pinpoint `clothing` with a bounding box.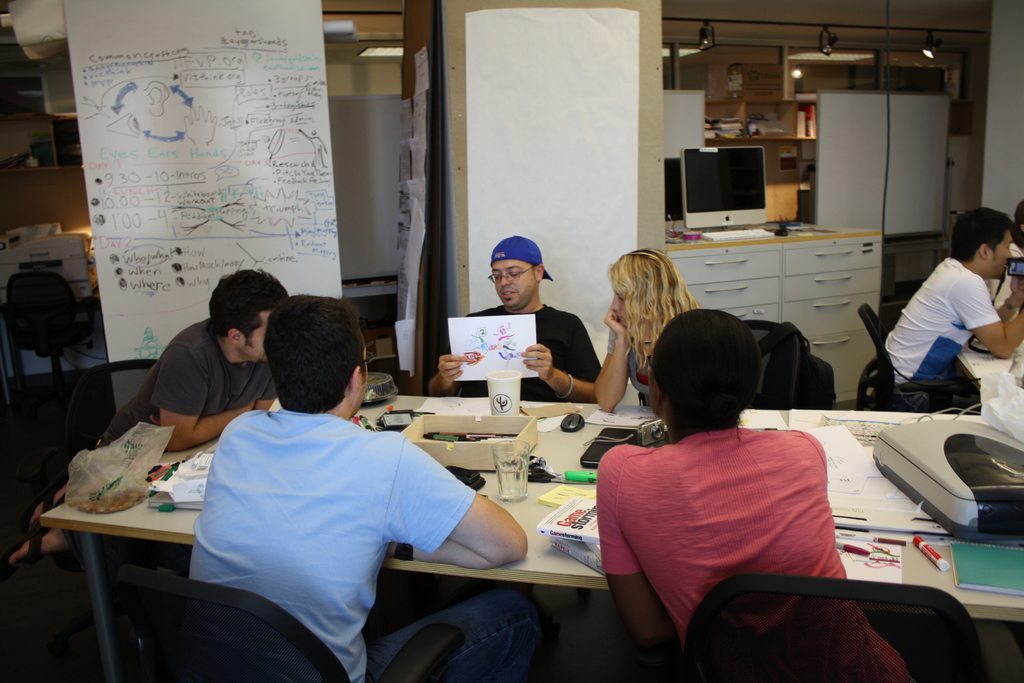
187, 404, 553, 682.
